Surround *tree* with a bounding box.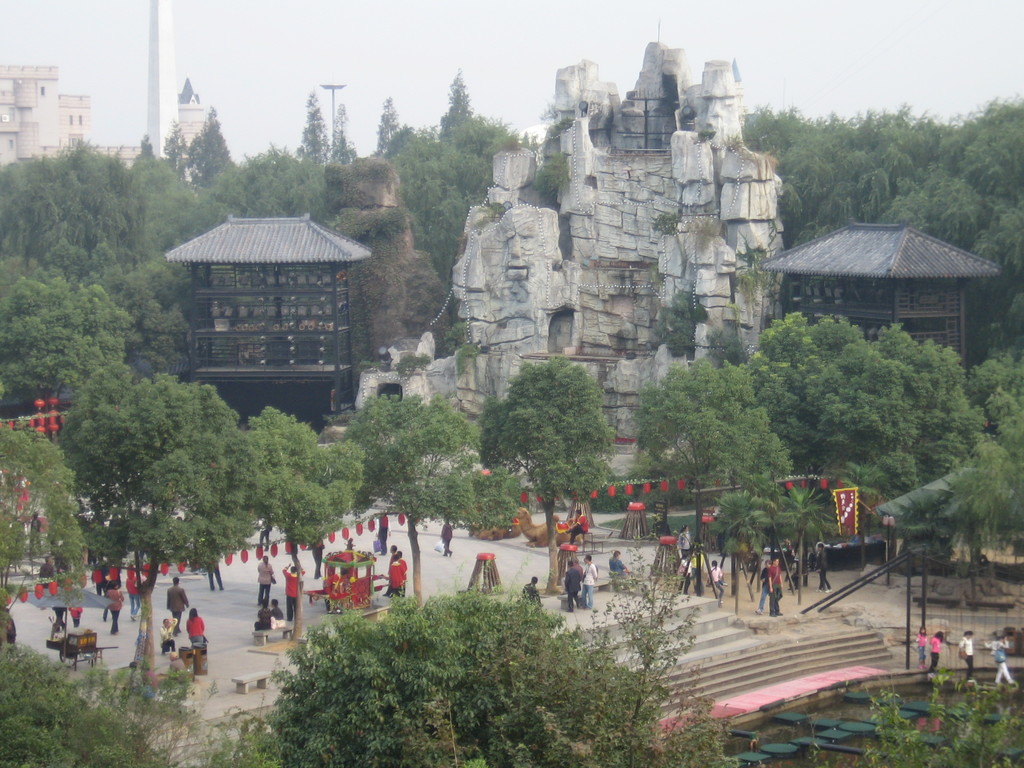
164, 124, 187, 182.
